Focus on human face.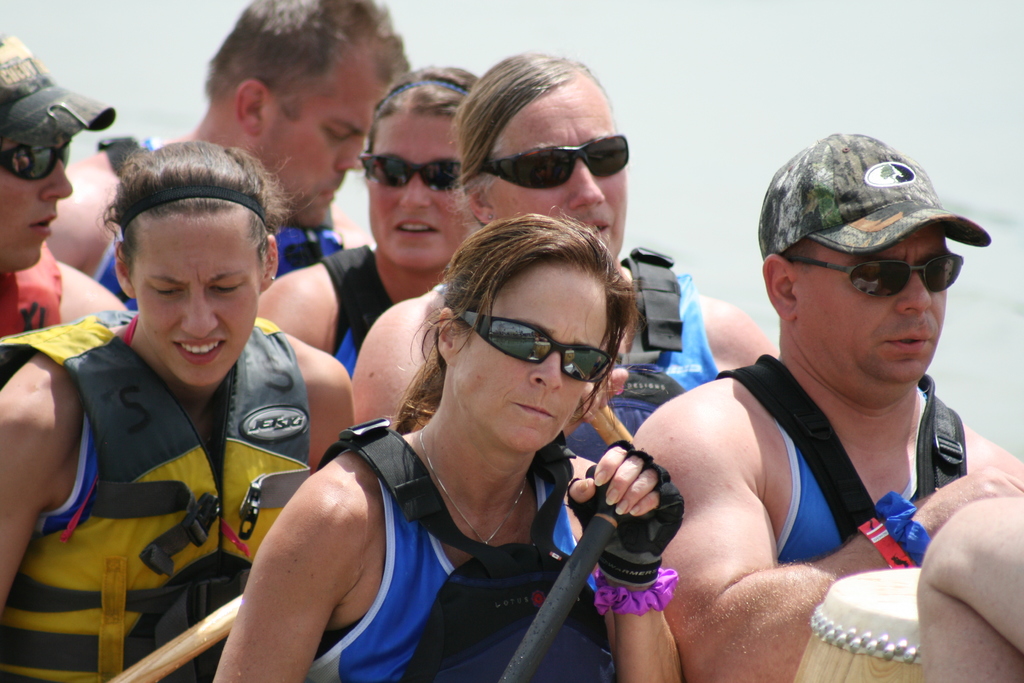
Focused at left=0, top=130, right=68, bottom=267.
